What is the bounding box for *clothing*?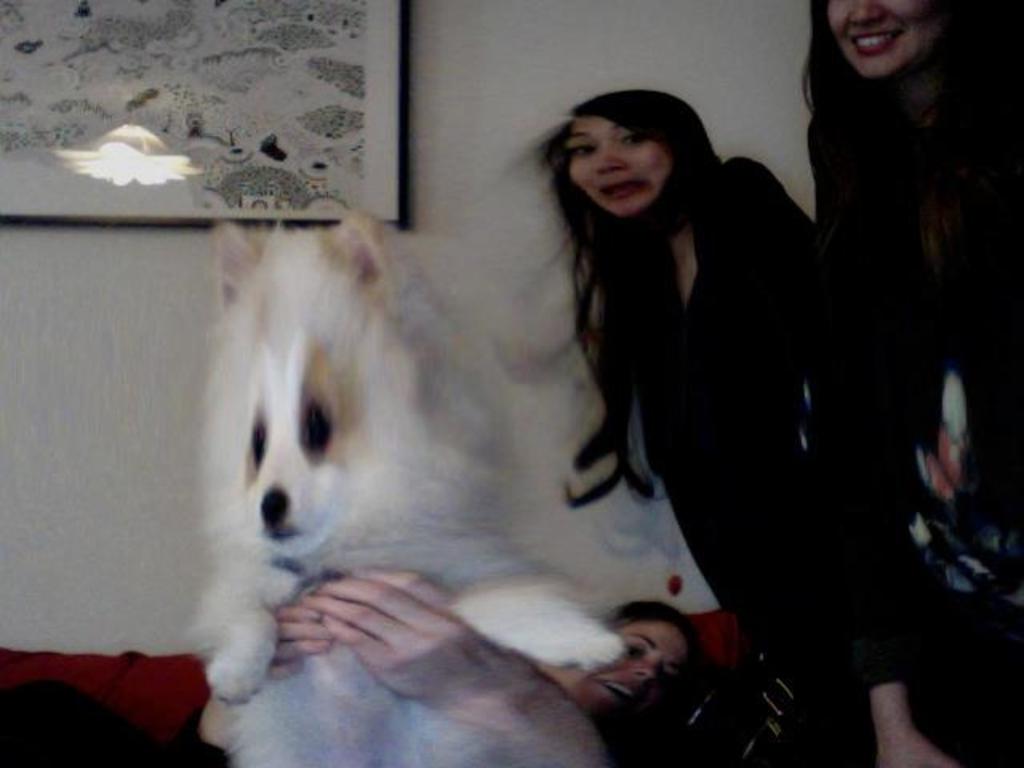
<box>608,154,819,634</box>.
